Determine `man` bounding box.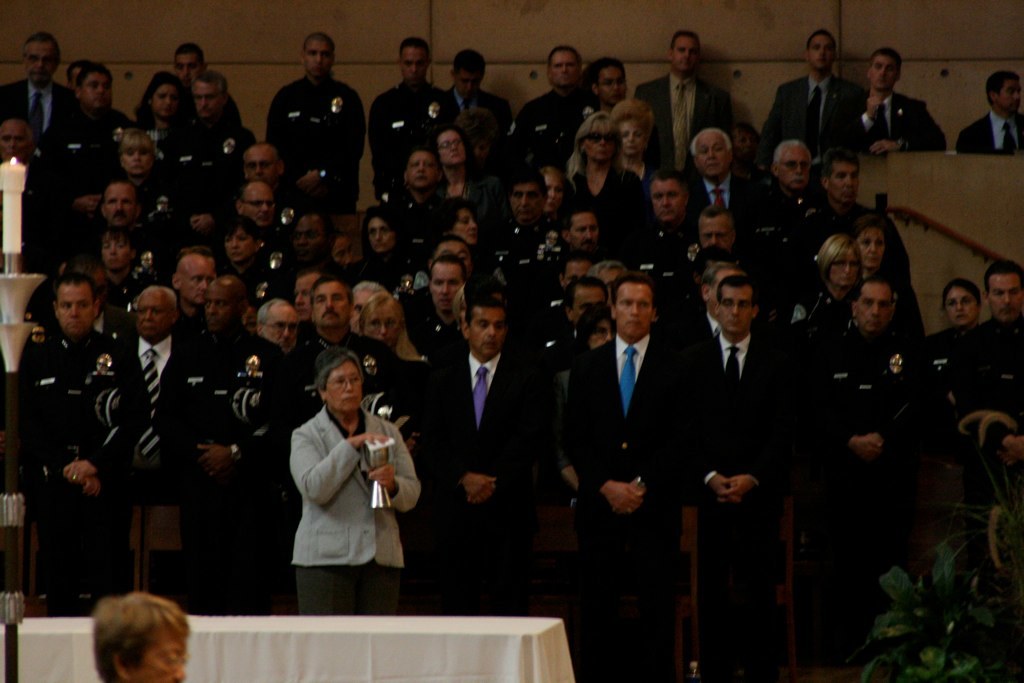
Determined: bbox(805, 149, 912, 293).
